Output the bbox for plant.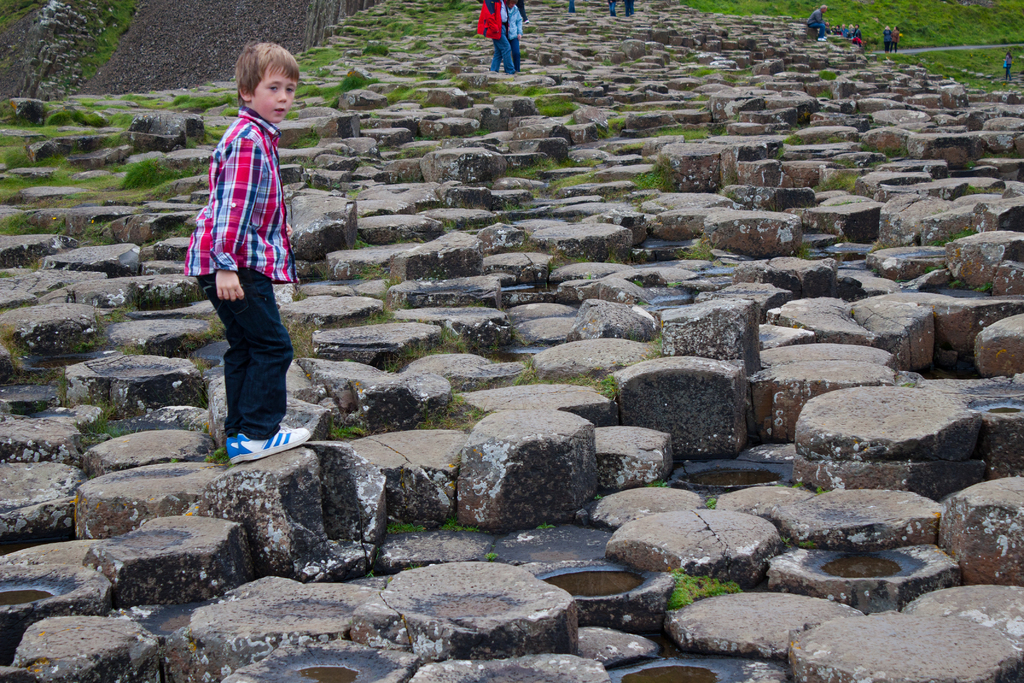
x1=543, y1=166, x2=597, y2=191.
